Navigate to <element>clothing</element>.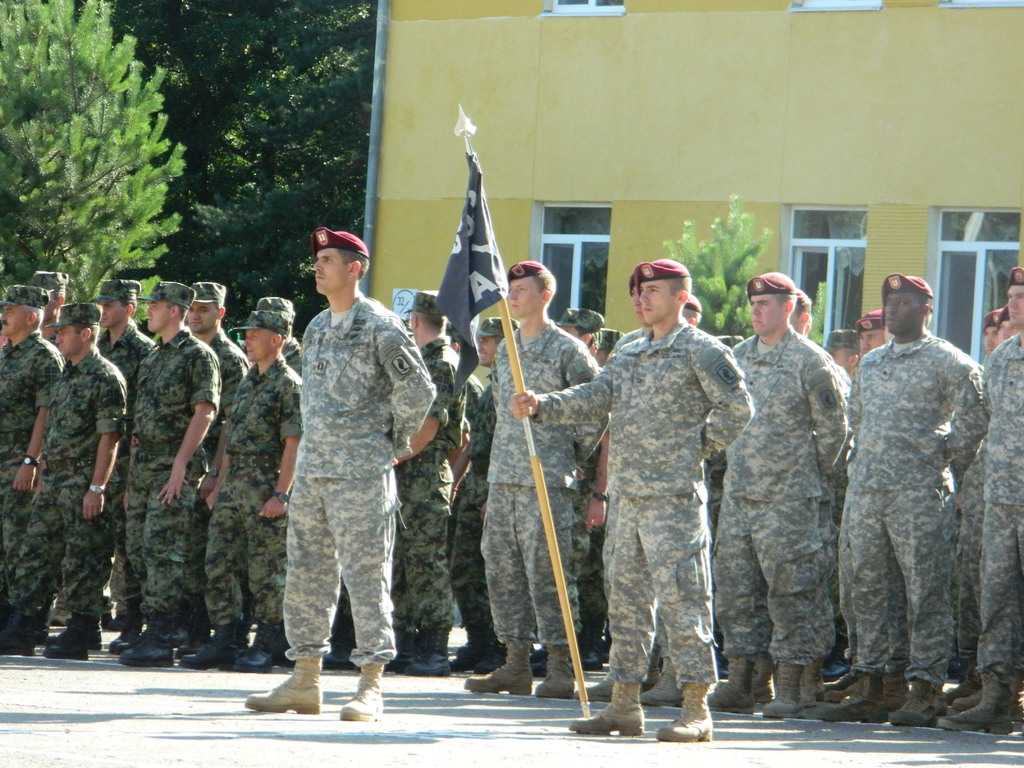
Navigation target: Rect(447, 365, 521, 679).
